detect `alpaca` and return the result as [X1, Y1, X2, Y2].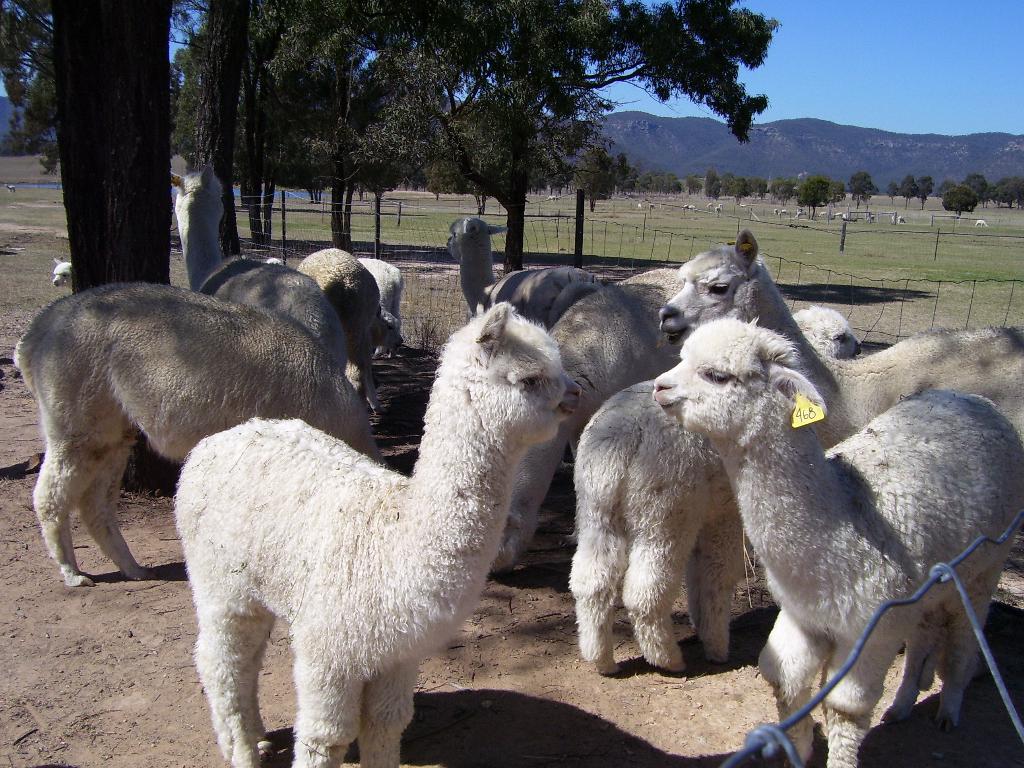
[898, 214, 906, 223].
